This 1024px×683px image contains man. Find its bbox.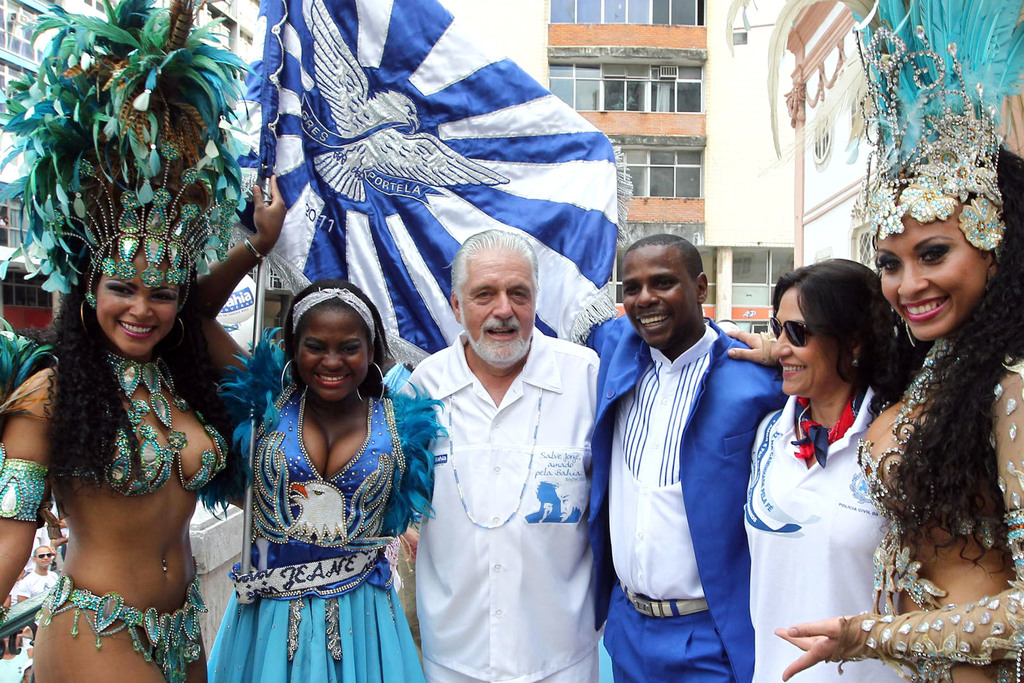
Rect(579, 234, 792, 682).
